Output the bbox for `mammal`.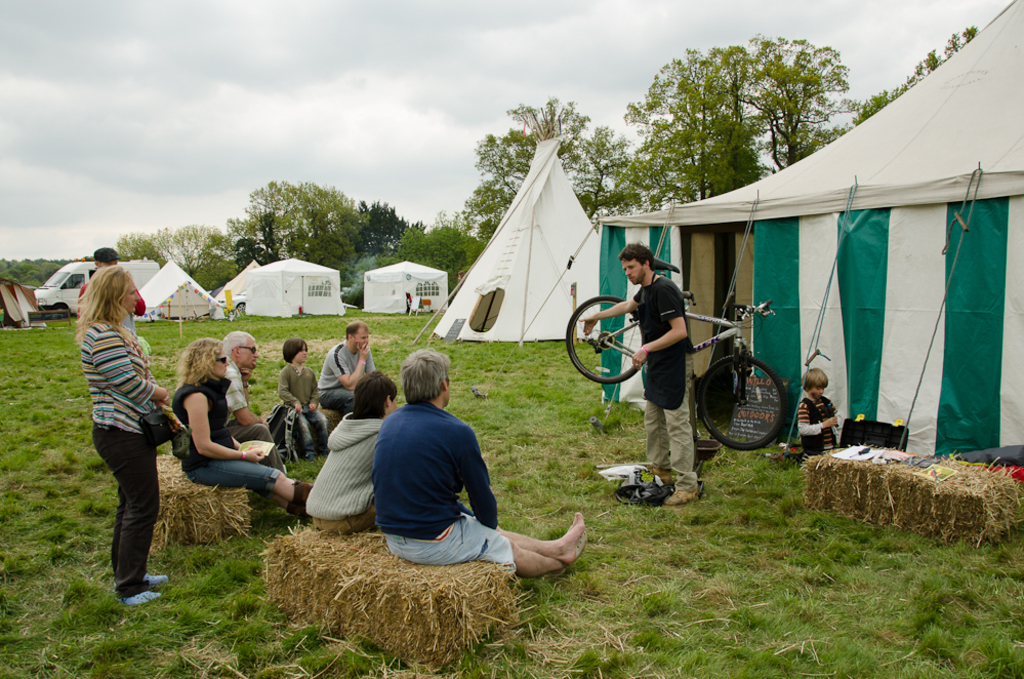
box(316, 318, 376, 414).
